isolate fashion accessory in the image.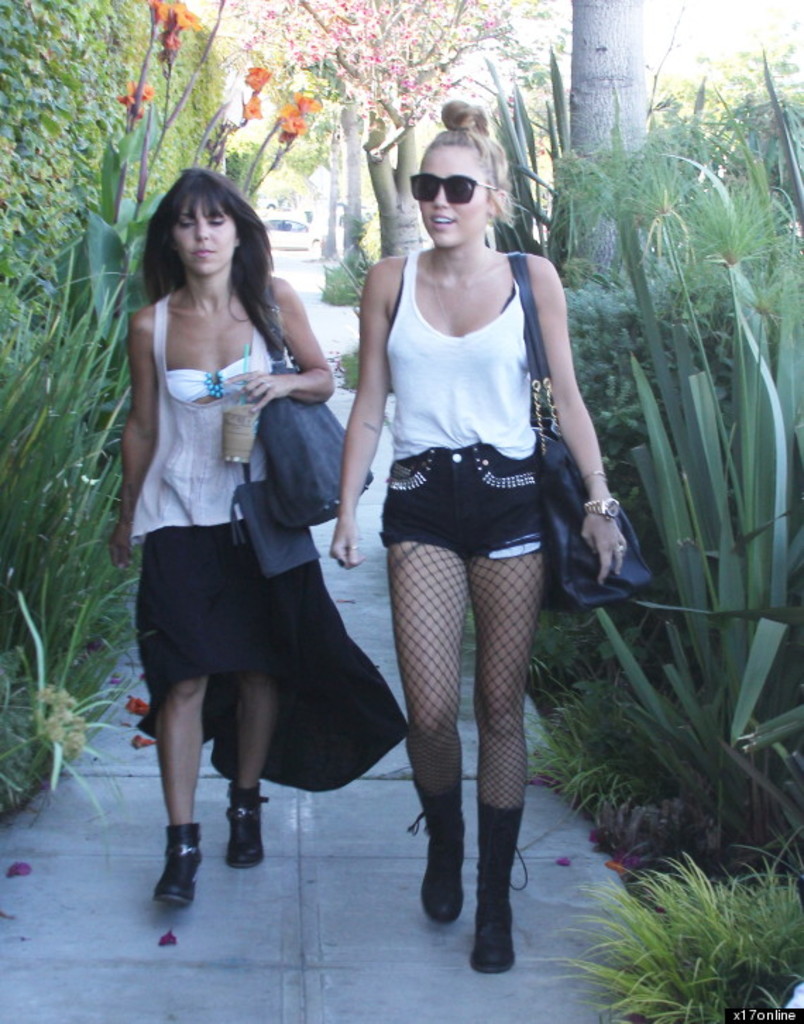
Isolated region: crop(406, 169, 505, 206).
